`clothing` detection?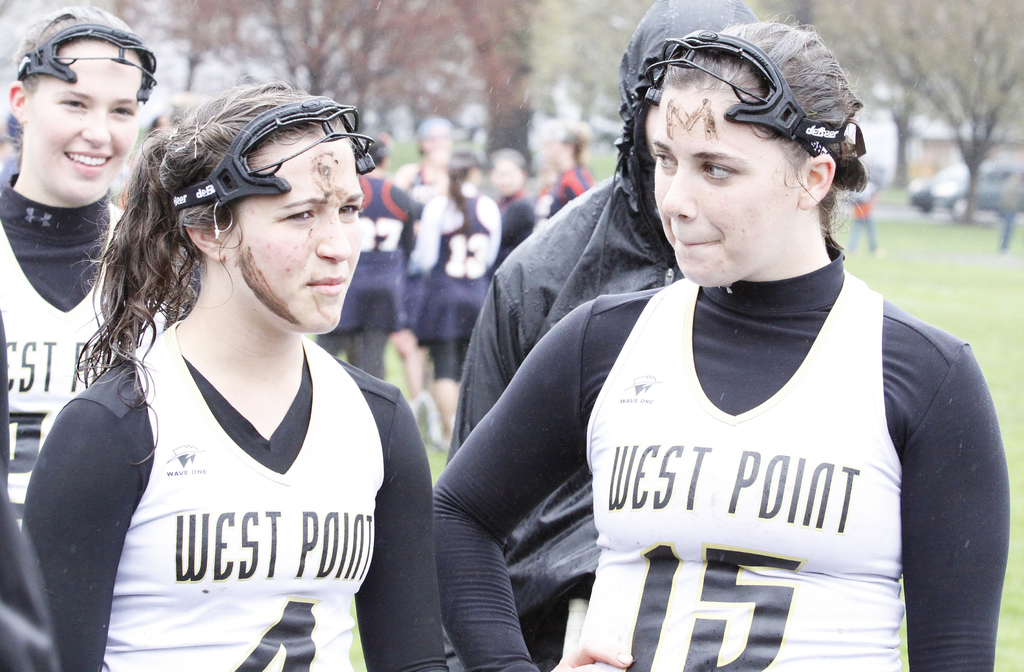
(left=17, top=298, right=448, bottom=671)
